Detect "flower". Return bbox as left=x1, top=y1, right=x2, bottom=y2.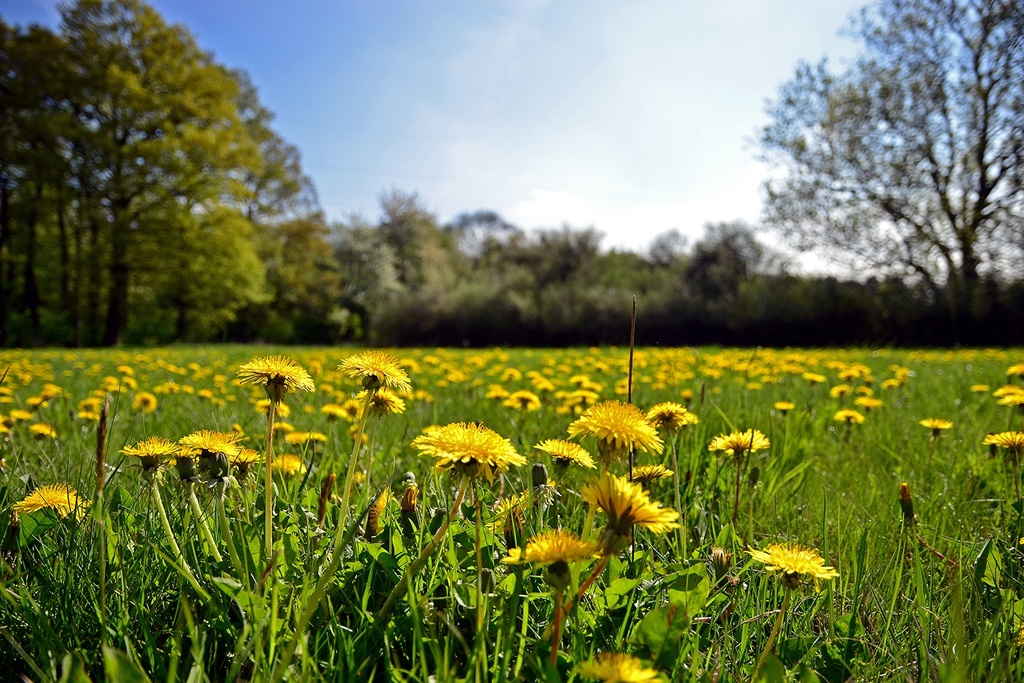
left=413, top=425, right=520, bottom=488.
